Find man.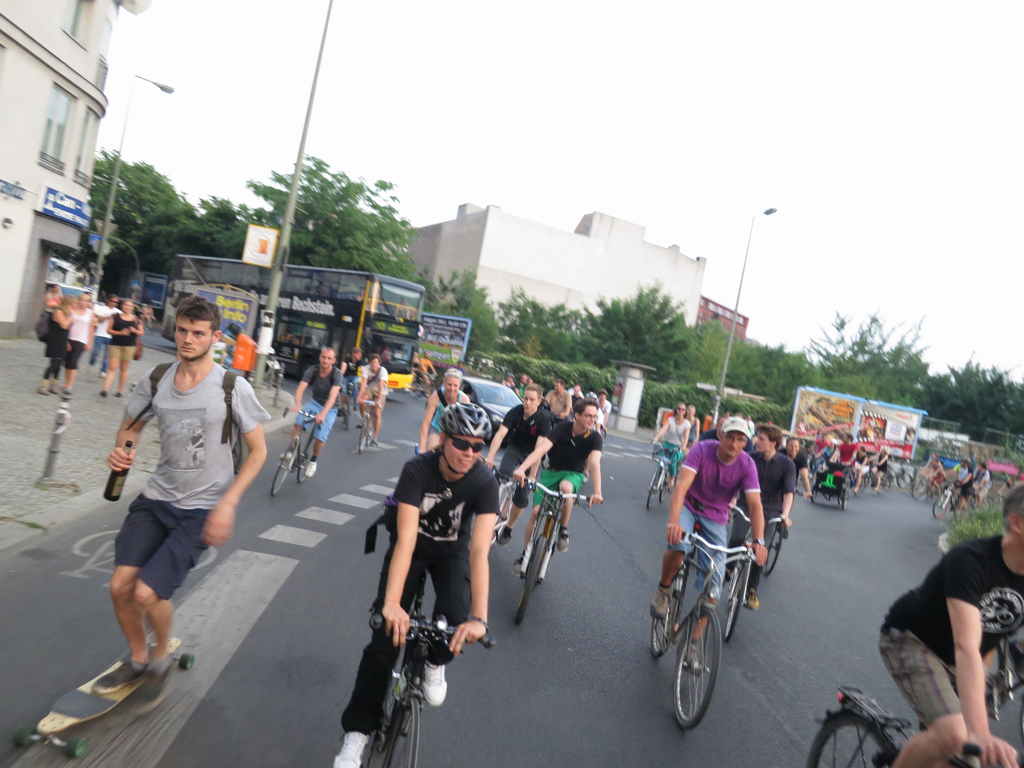
(x1=966, y1=457, x2=990, y2=504).
